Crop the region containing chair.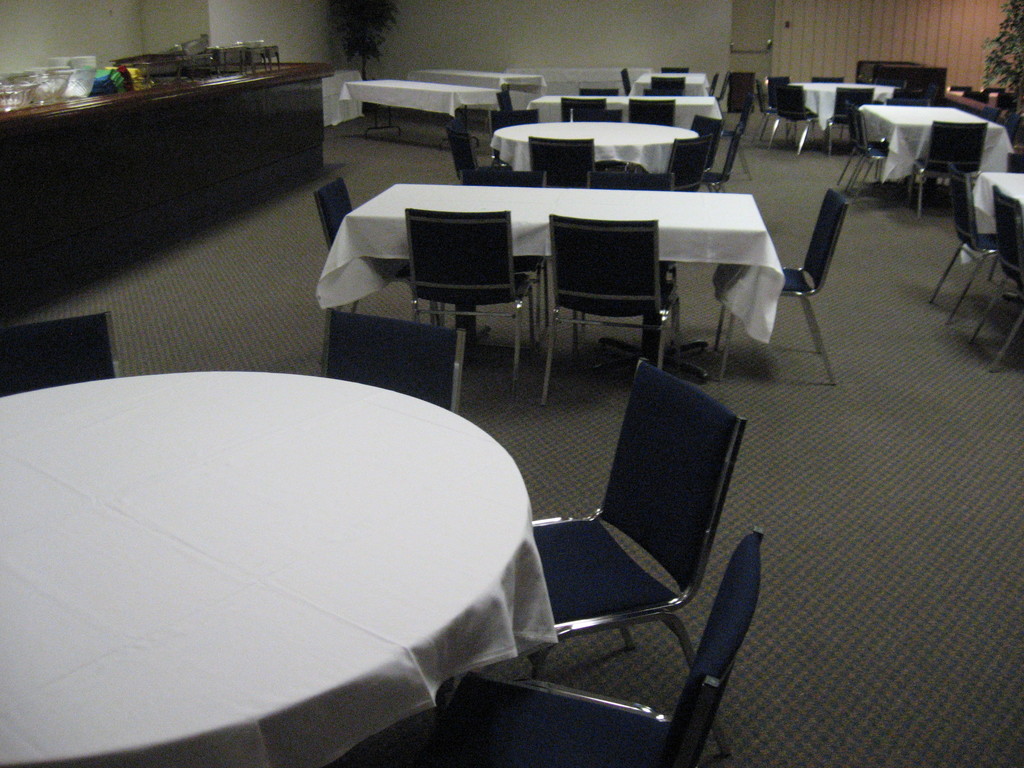
Crop region: left=884, top=83, right=938, bottom=109.
